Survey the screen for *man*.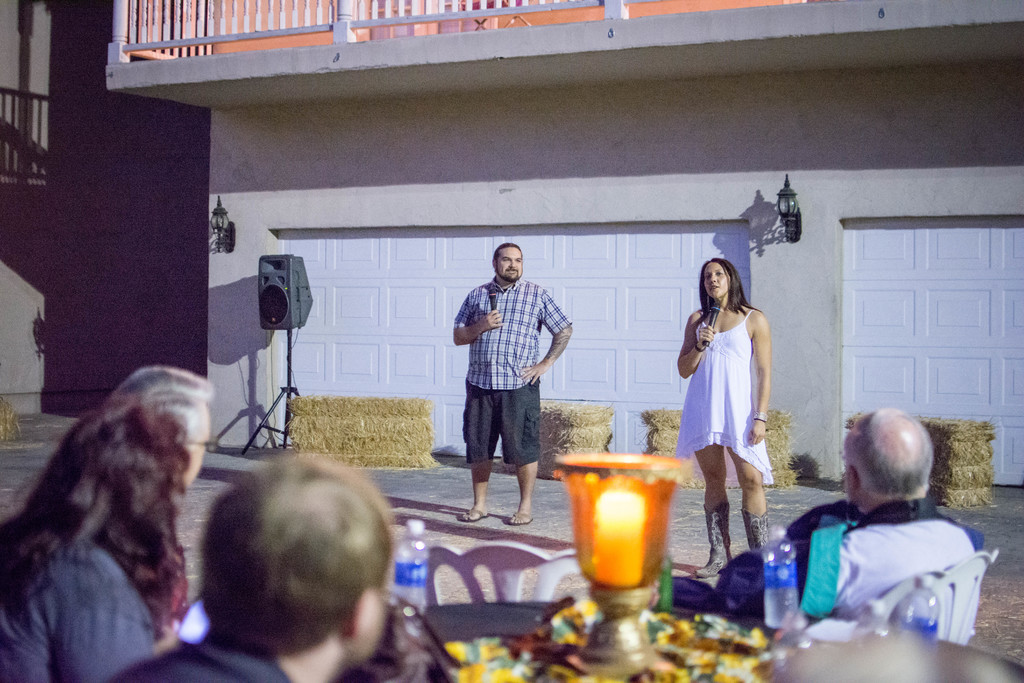
Survey found: bbox=(455, 245, 575, 530).
